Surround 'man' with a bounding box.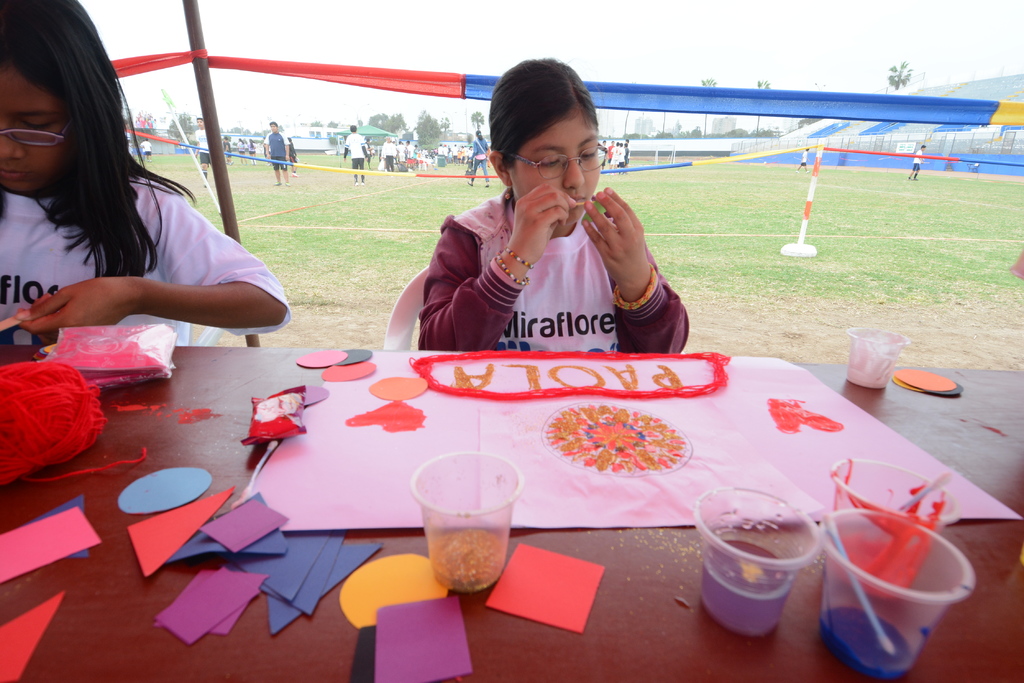
x1=262 y1=118 x2=292 y2=189.
